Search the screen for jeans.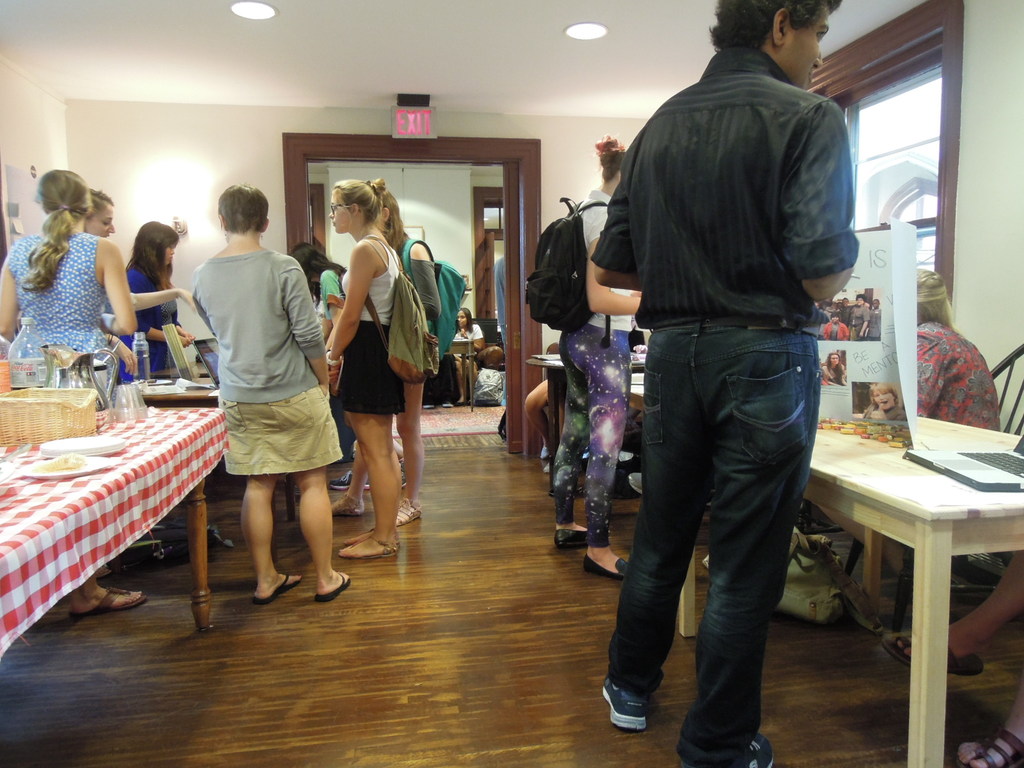
Found at locate(611, 314, 821, 764).
